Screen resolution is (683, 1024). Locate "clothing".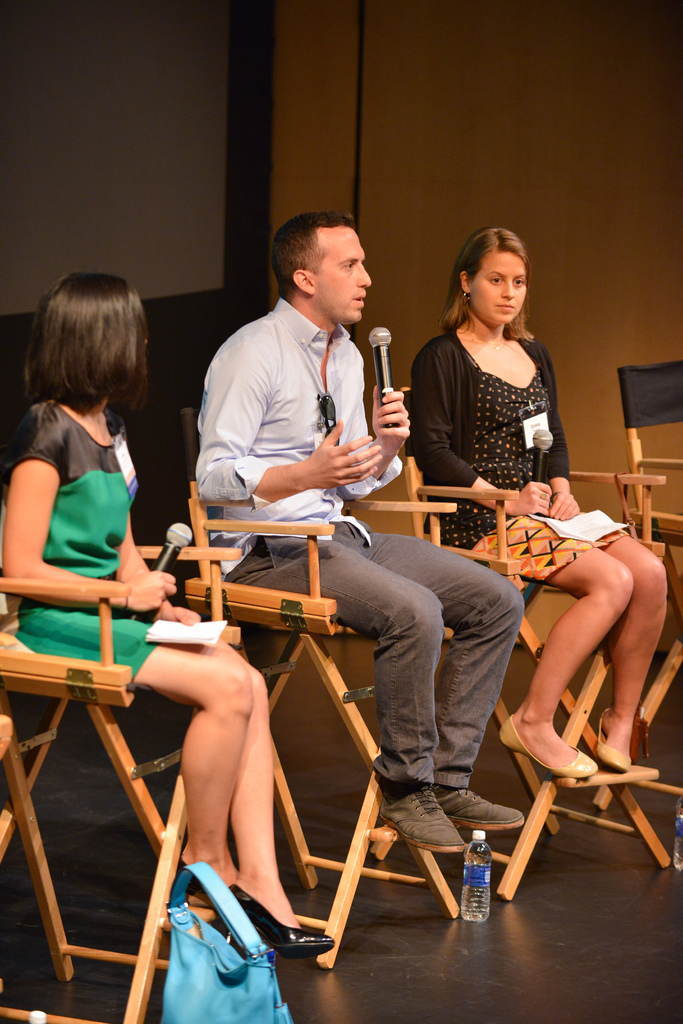
[406,293,577,520].
